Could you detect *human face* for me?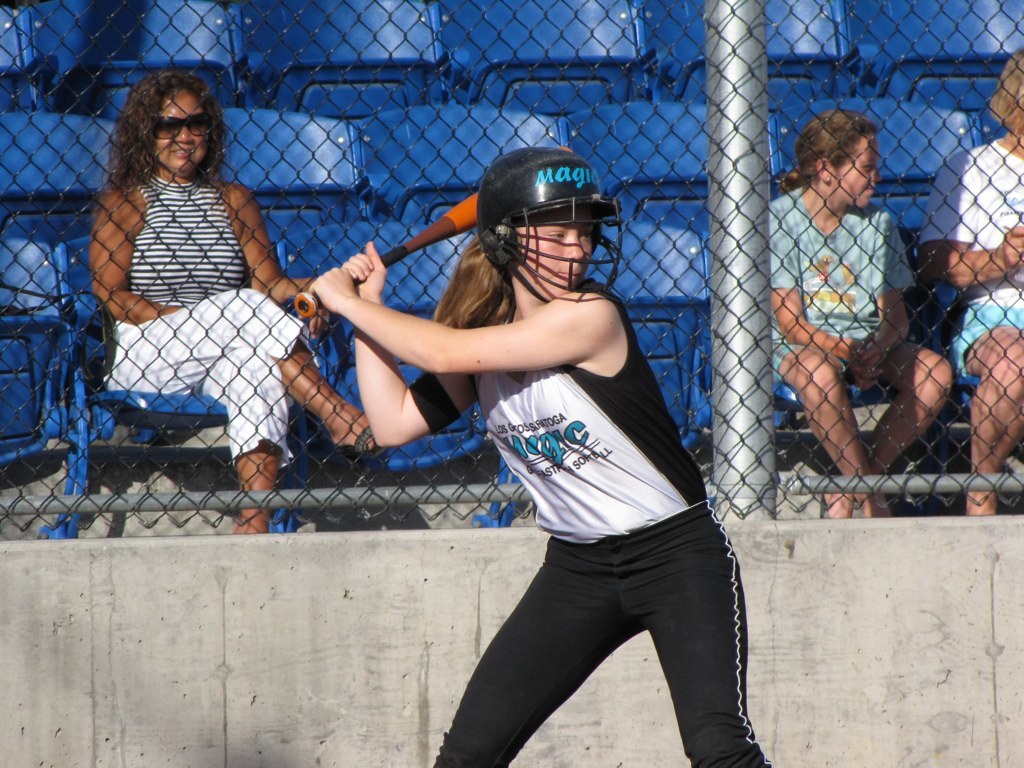
Detection result: pyautogui.locateOnScreen(1012, 89, 1023, 147).
